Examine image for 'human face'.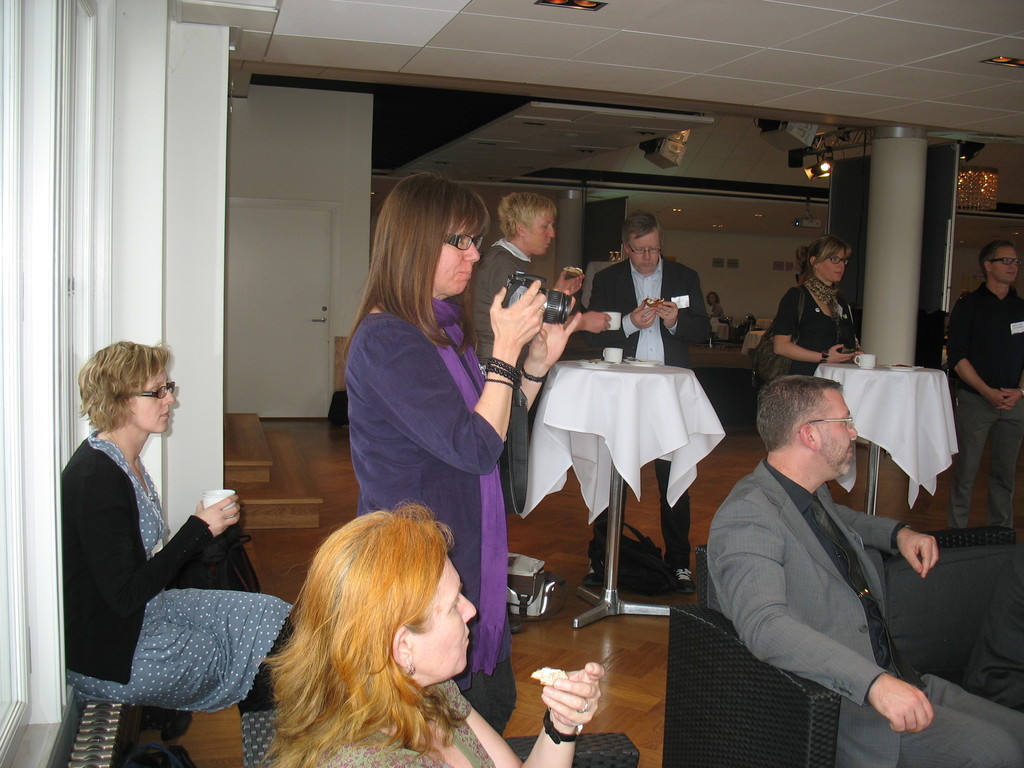
Examination result: (412,554,477,680).
